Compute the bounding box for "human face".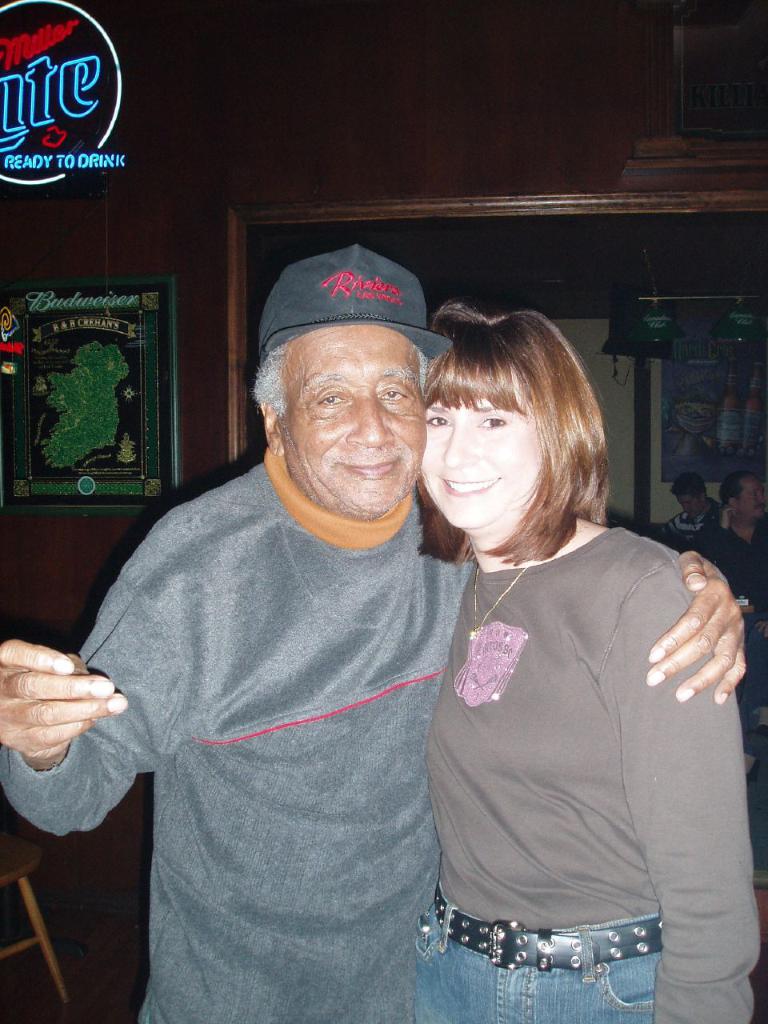
[420, 394, 545, 531].
